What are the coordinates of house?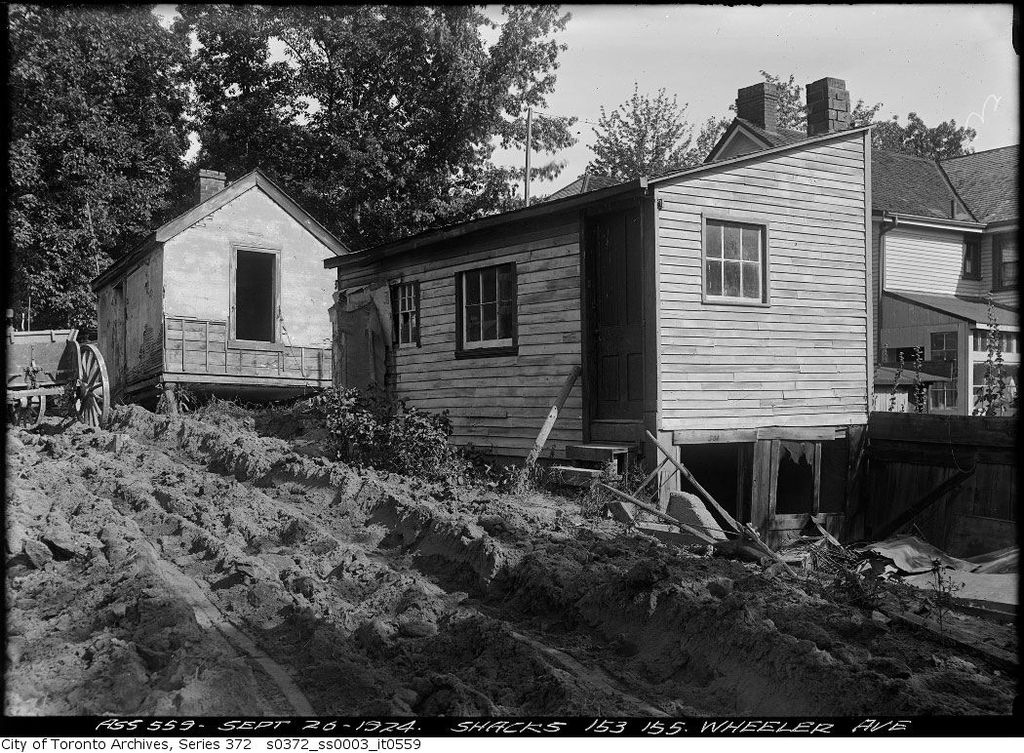
BBox(697, 73, 1022, 509).
